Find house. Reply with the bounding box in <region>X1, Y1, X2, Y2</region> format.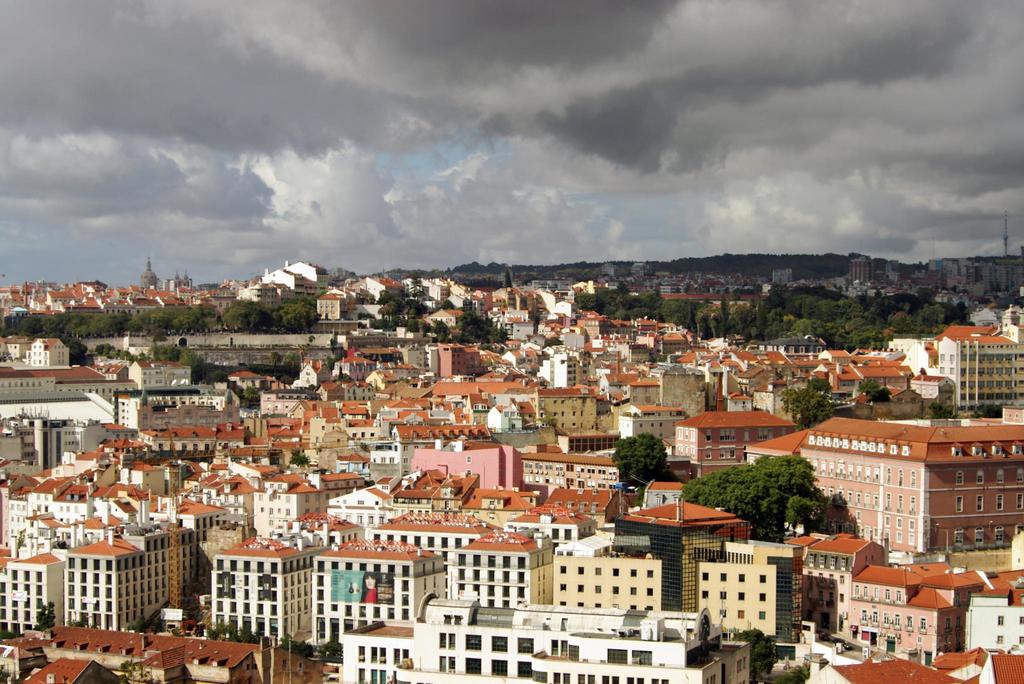
<region>529, 388, 596, 438</region>.
